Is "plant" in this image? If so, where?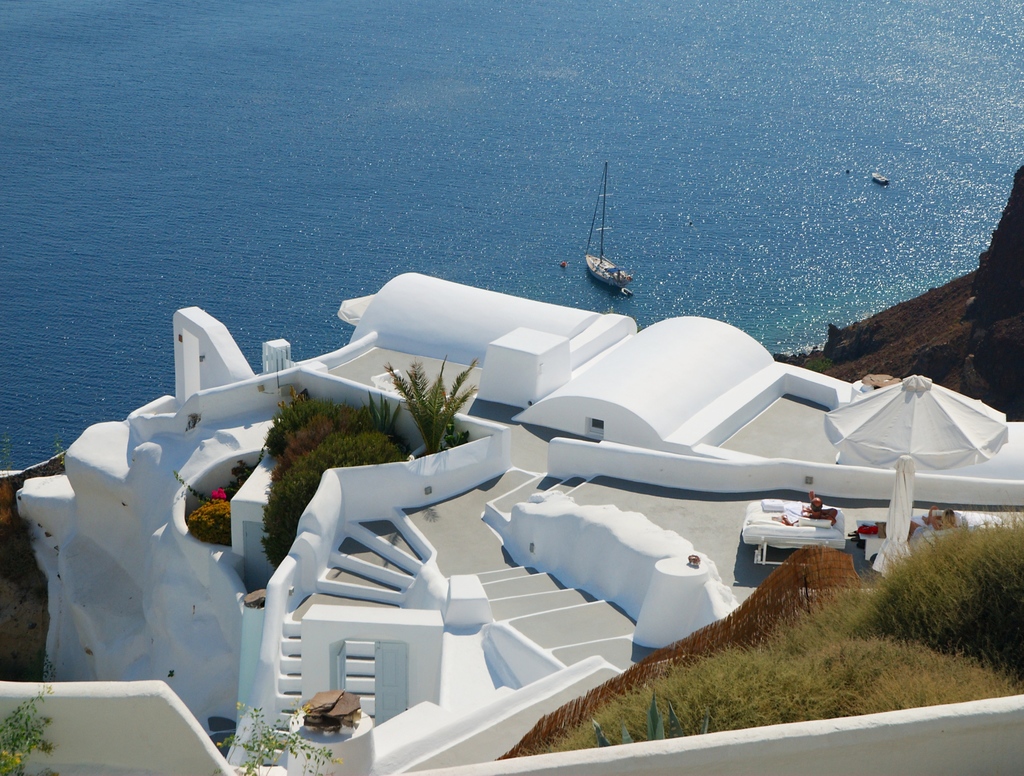
Yes, at <region>219, 681, 351, 775</region>.
